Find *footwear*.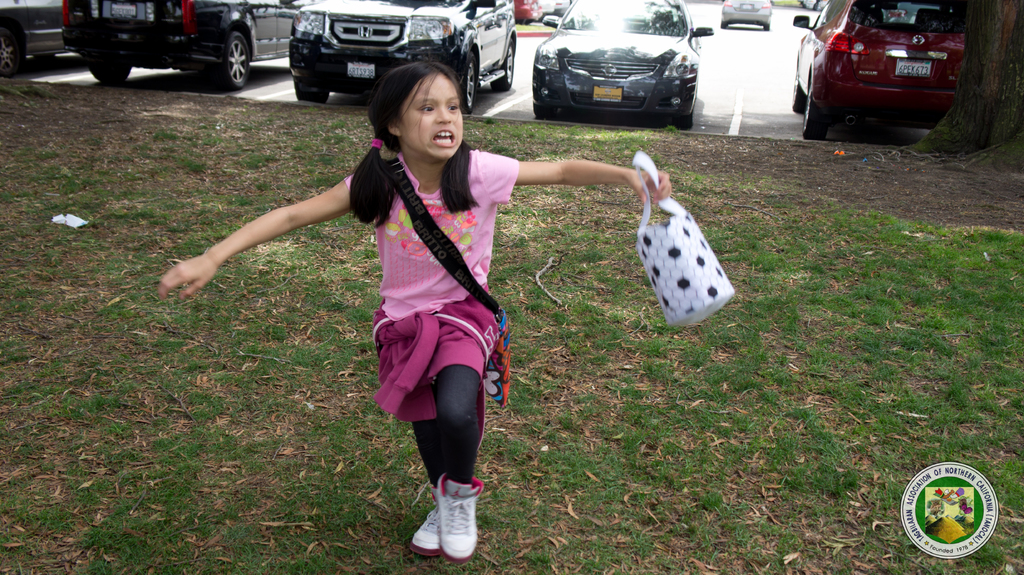
crop(405, 501, 440, 556).
